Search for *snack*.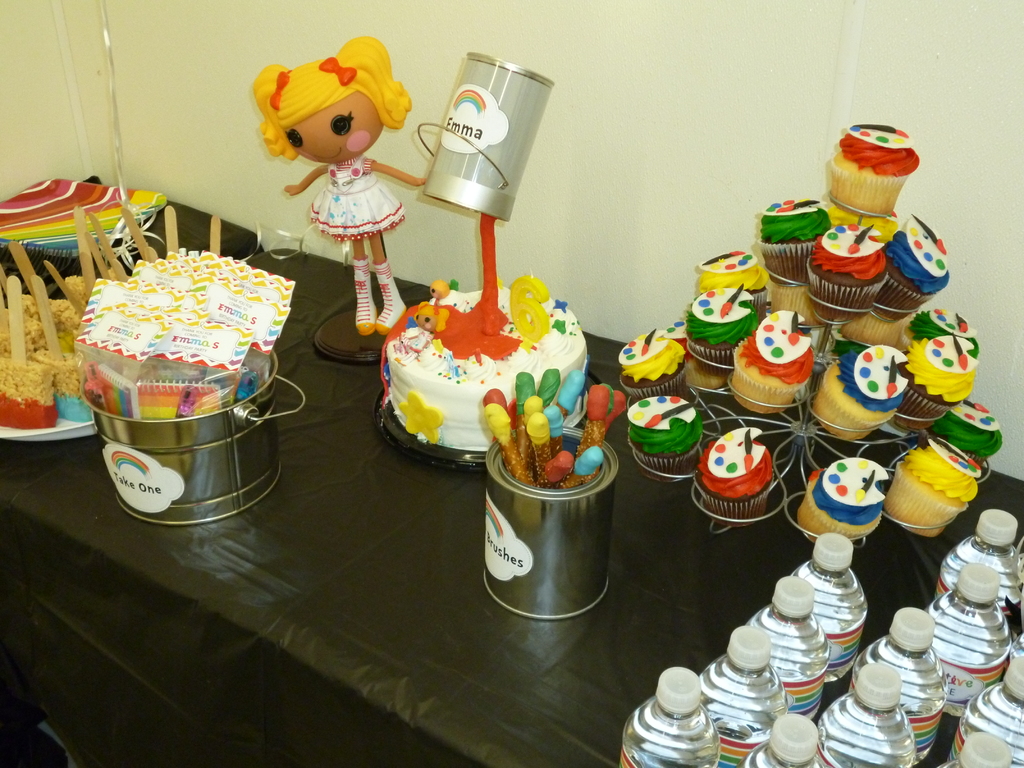
Found at x1=757 y1=205 x2=822 y2=289.
